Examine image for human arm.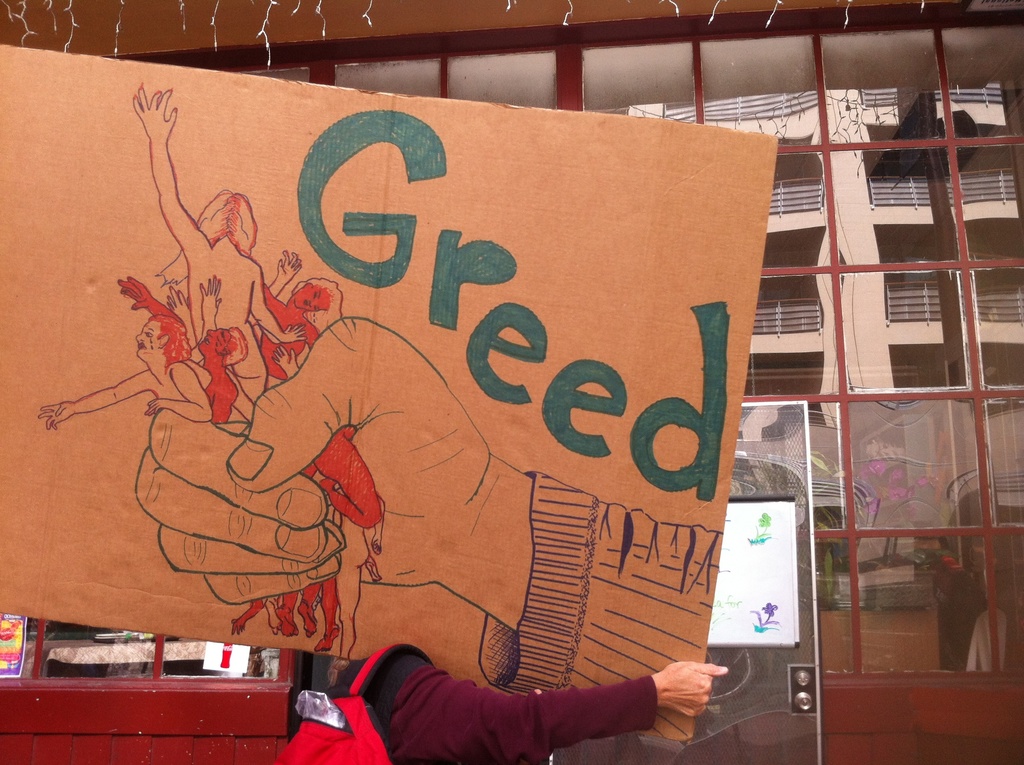
Examination result: Rect(143, 357, 215, 422).
